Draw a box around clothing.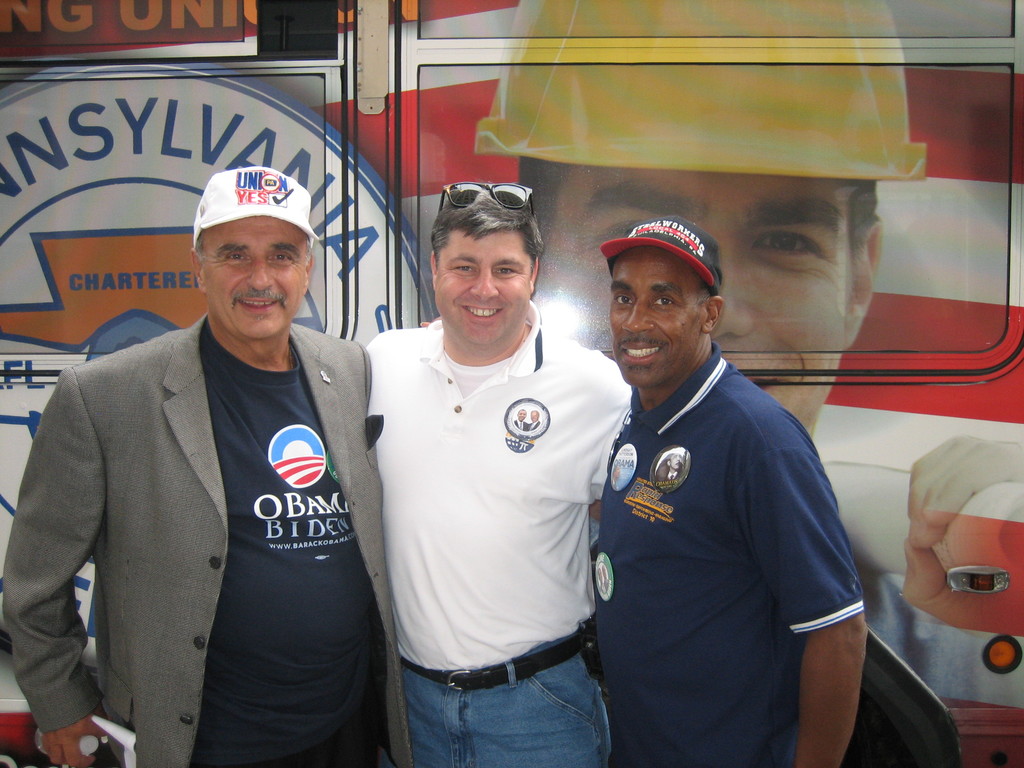
0:312:412:767.
